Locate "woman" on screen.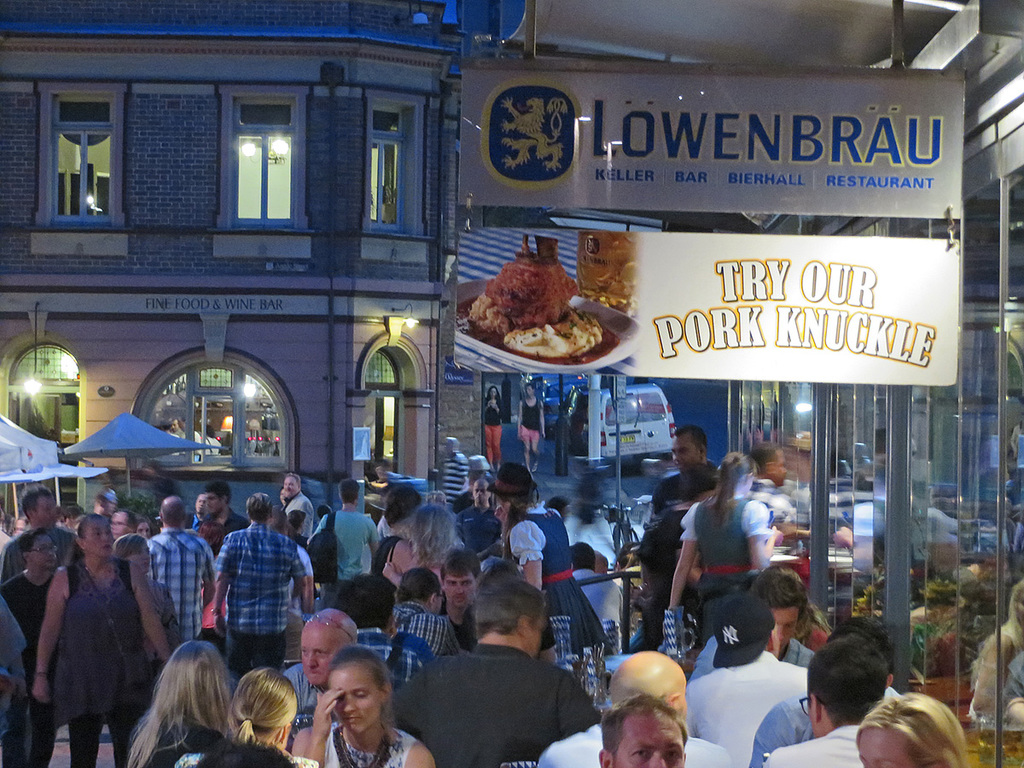
On screen at 856/691/980/767.
